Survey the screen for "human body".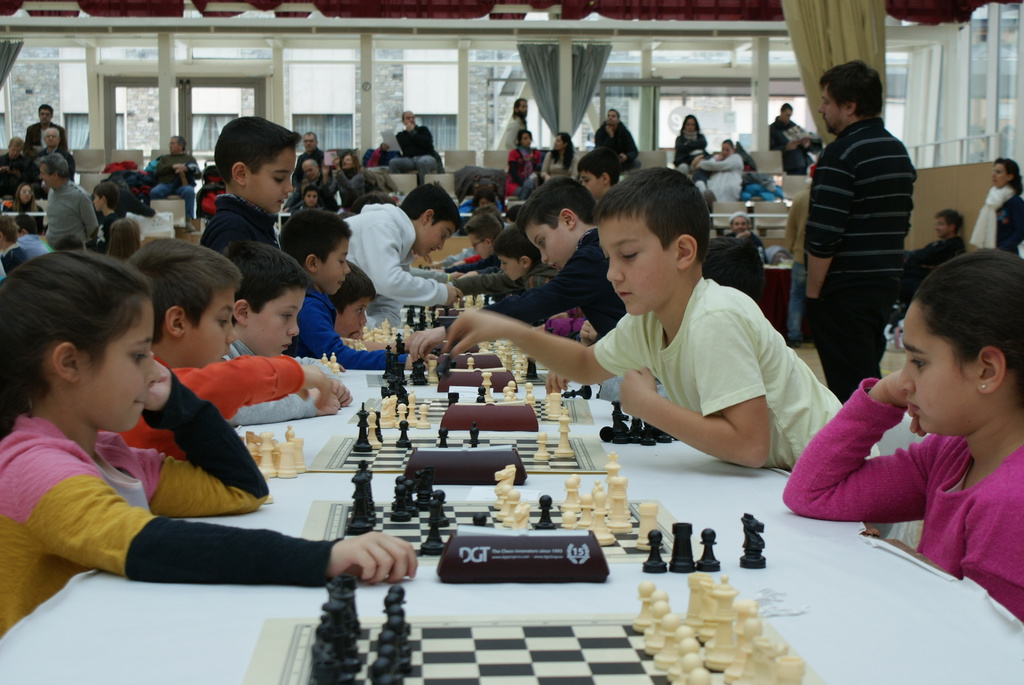
Survey found: 36 144 76 181.
